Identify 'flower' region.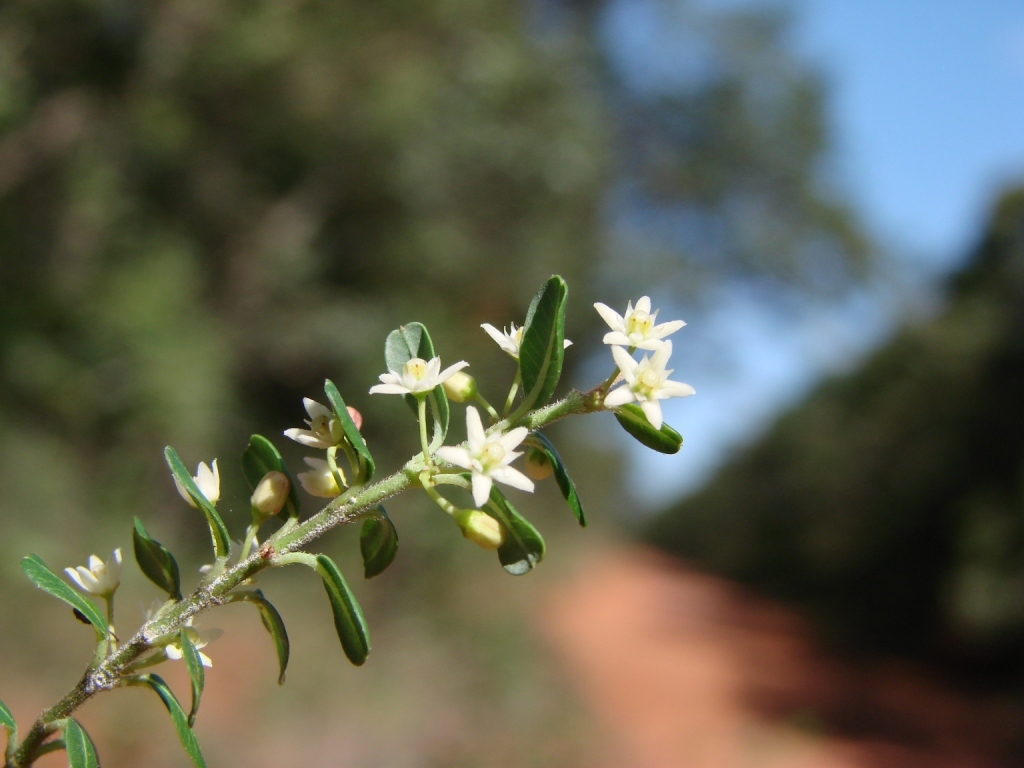
Region: Rect(301, 449, 342, 499).
